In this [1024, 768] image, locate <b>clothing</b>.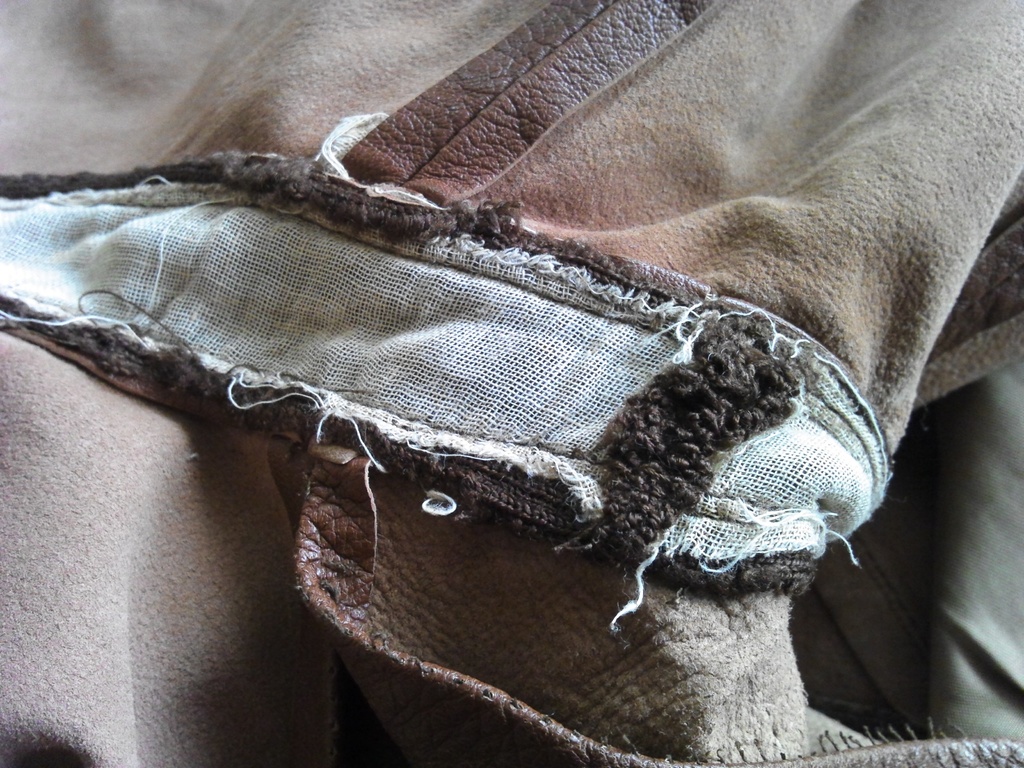
Bounding box: box(0, 0, 1023, 767).
